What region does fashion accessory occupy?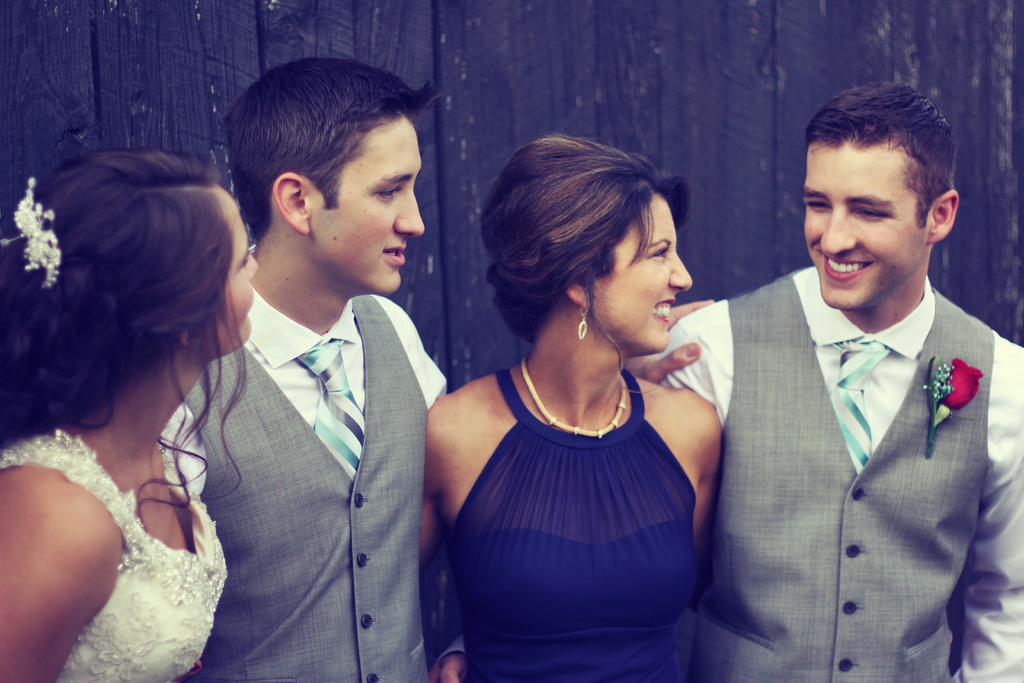
(left=575, top=298, right=590, bottom=342).
